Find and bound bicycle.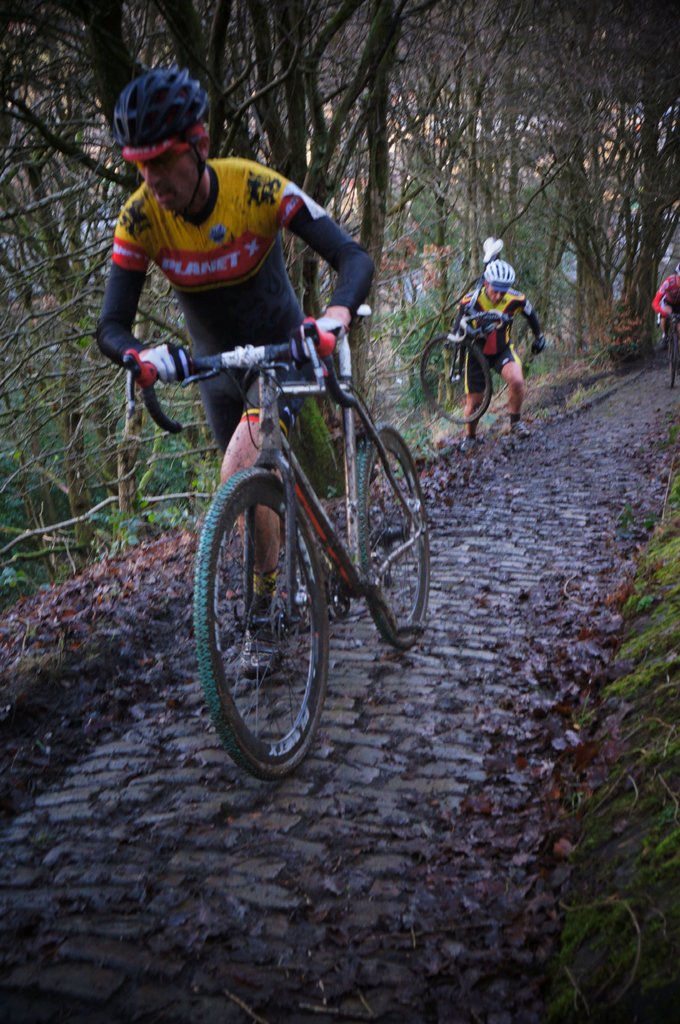
Bound: 417:236:506:428.
